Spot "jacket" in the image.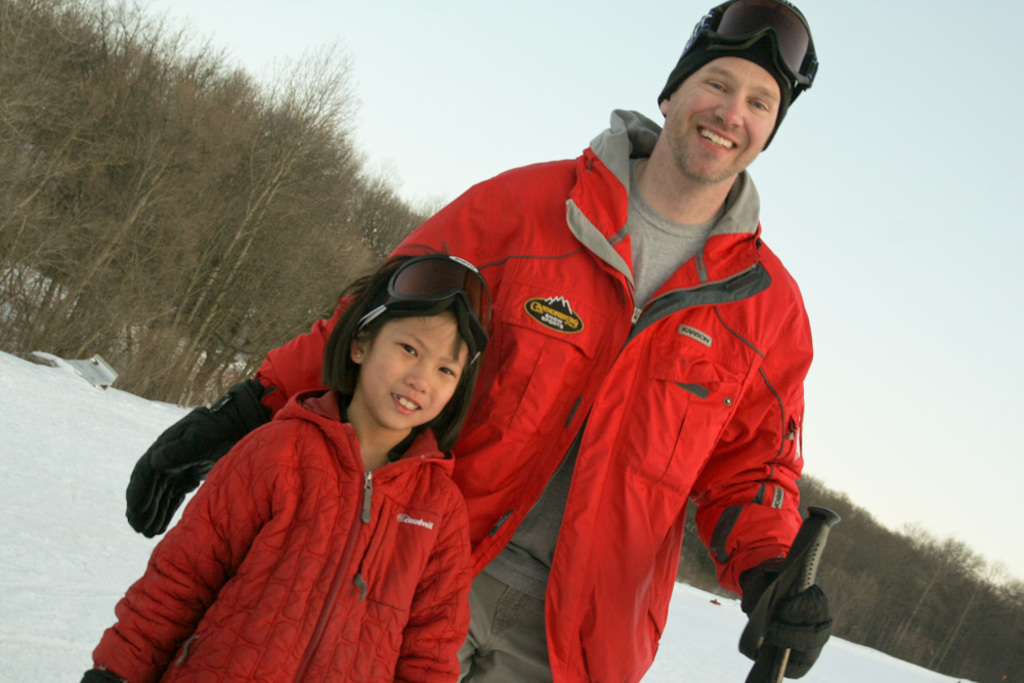
"jacket" found at region(256, 112, 815, 682).
